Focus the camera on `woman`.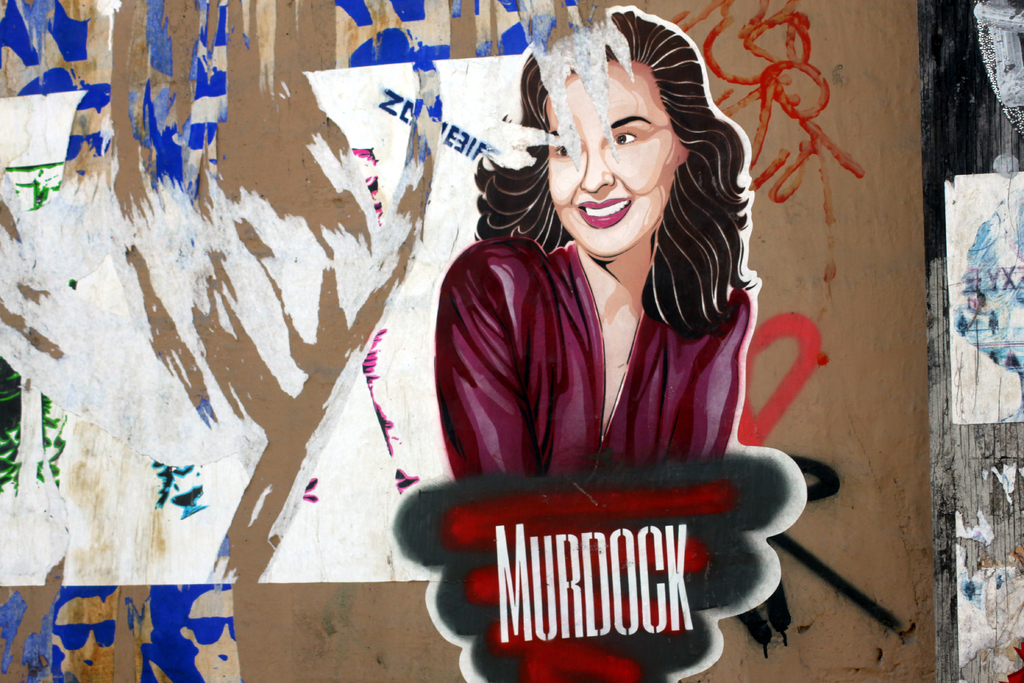
Focus region: box=[422, 17, 822, 649].
